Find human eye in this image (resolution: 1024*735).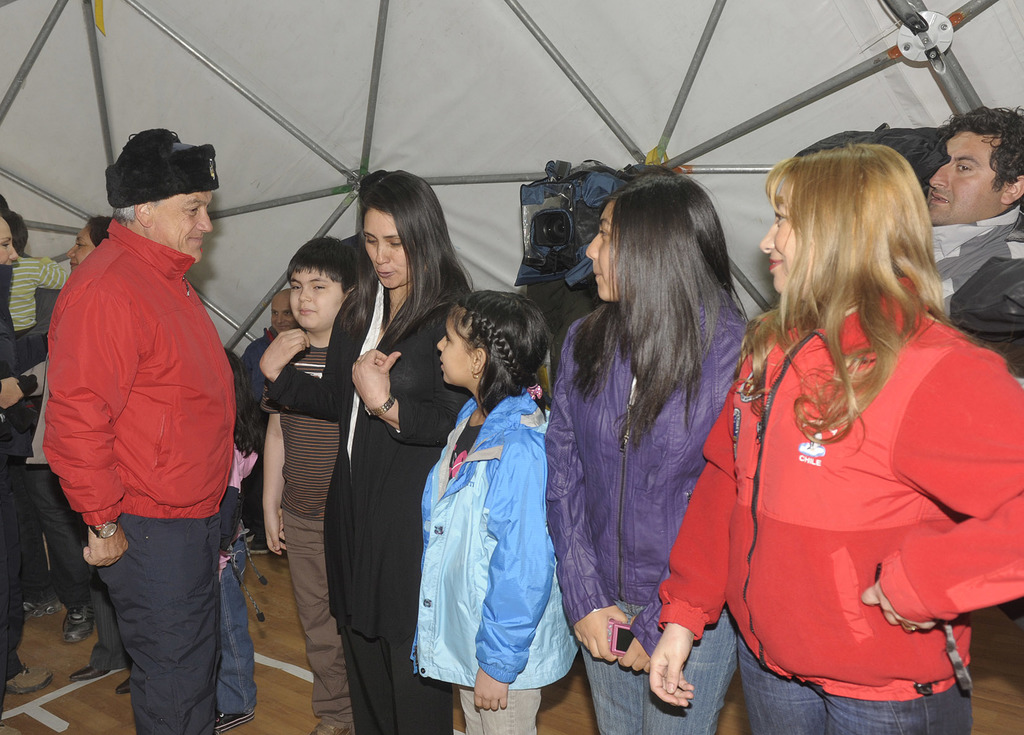
[183, 205, 200, 214].
